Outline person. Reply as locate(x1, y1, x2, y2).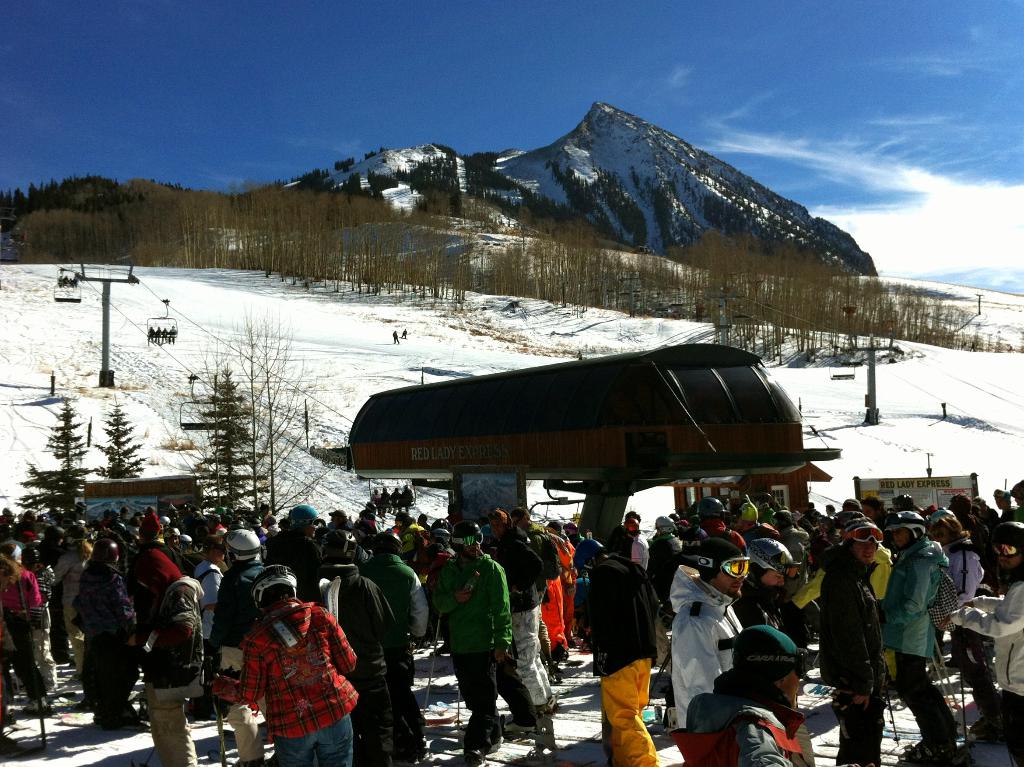
locate(989, 488, 1014, 531).
